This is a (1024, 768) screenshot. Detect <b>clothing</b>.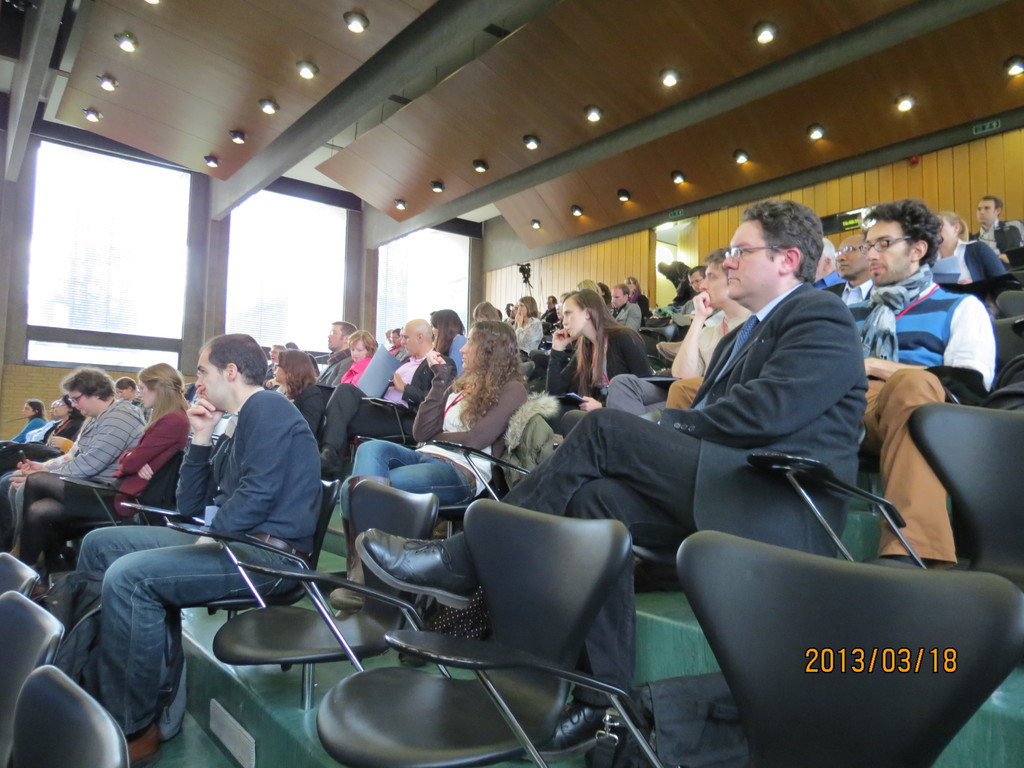
{"x1": 16, "y1": 417, "x2": 47, "y2": 445}.
